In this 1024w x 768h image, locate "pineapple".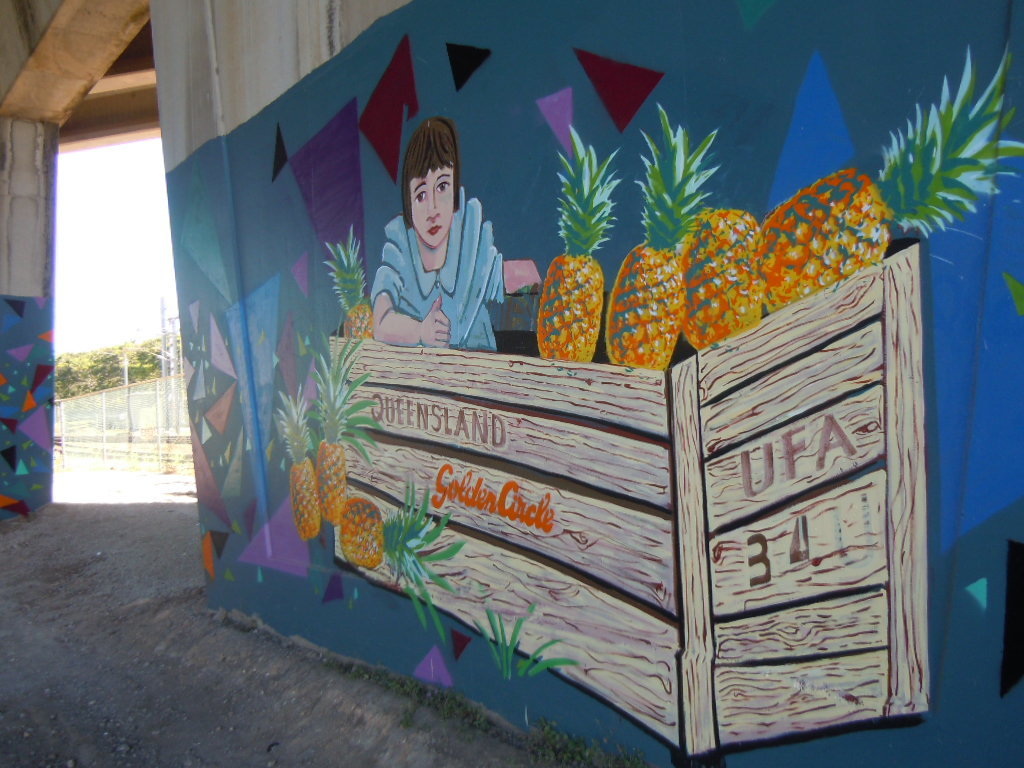
Bounding box: region(532, 124, 627, 367).
